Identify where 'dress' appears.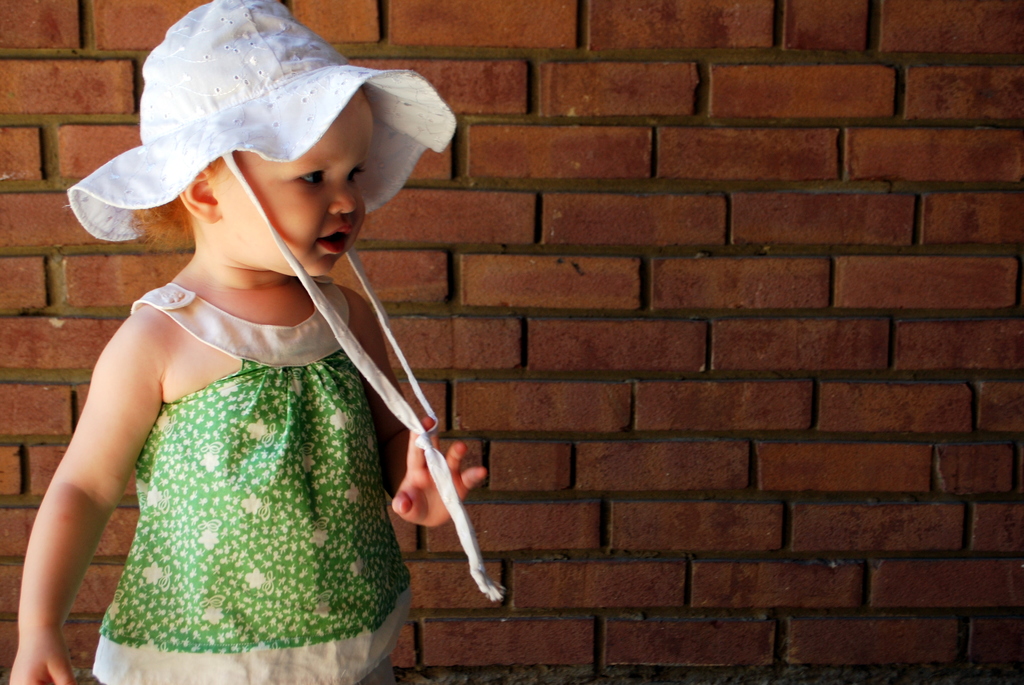
Appears at locate(93, 286, 414, 684).
